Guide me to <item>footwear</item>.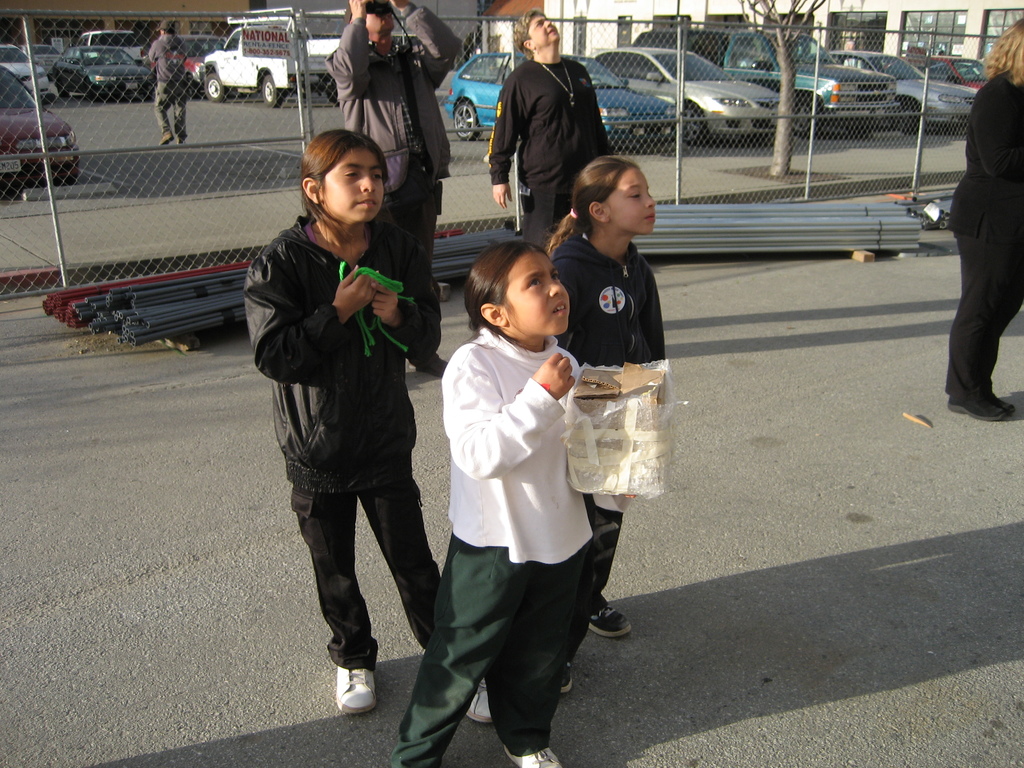
Guidance: bbox=[503, 742, 558, 767].
